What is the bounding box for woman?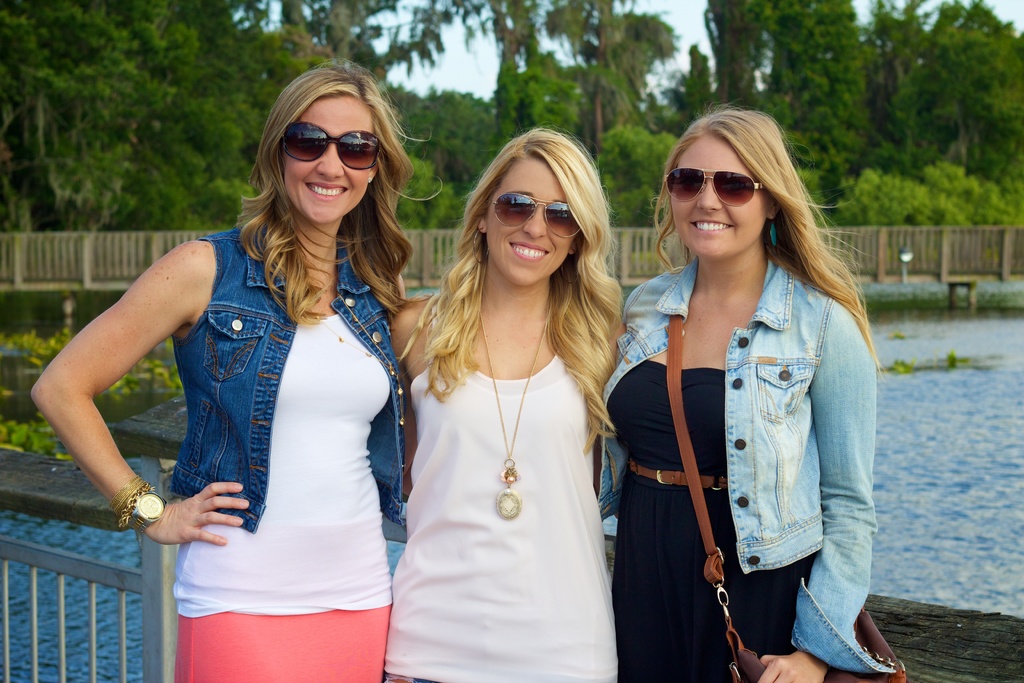
368, 131, 636, 682.
